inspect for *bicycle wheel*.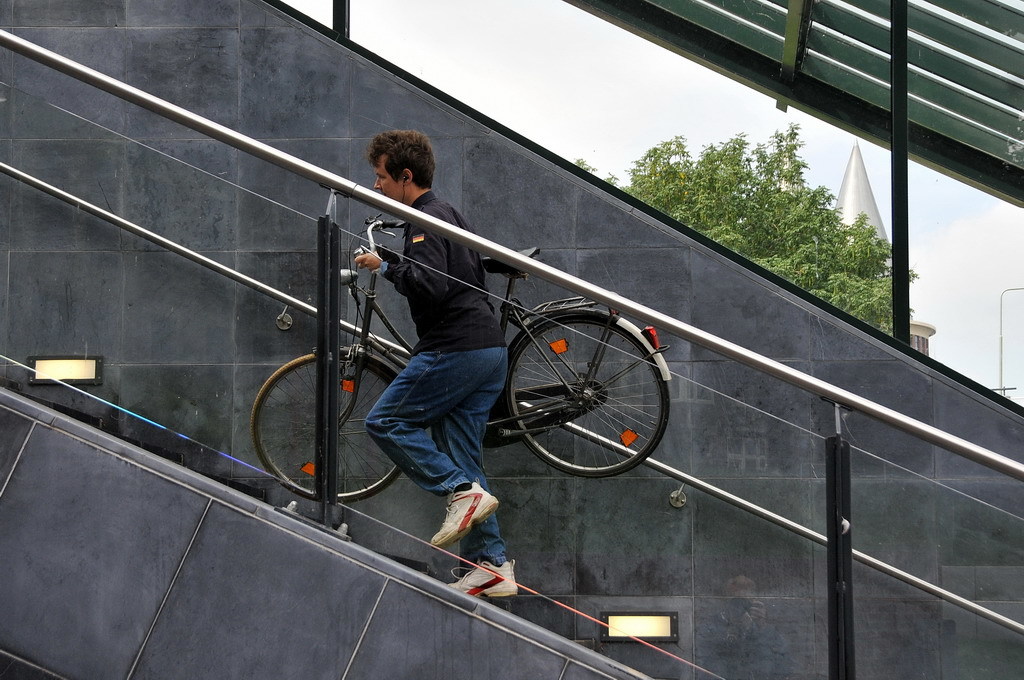
Inspection: left=501, top=311, right=677, bottom=479.
